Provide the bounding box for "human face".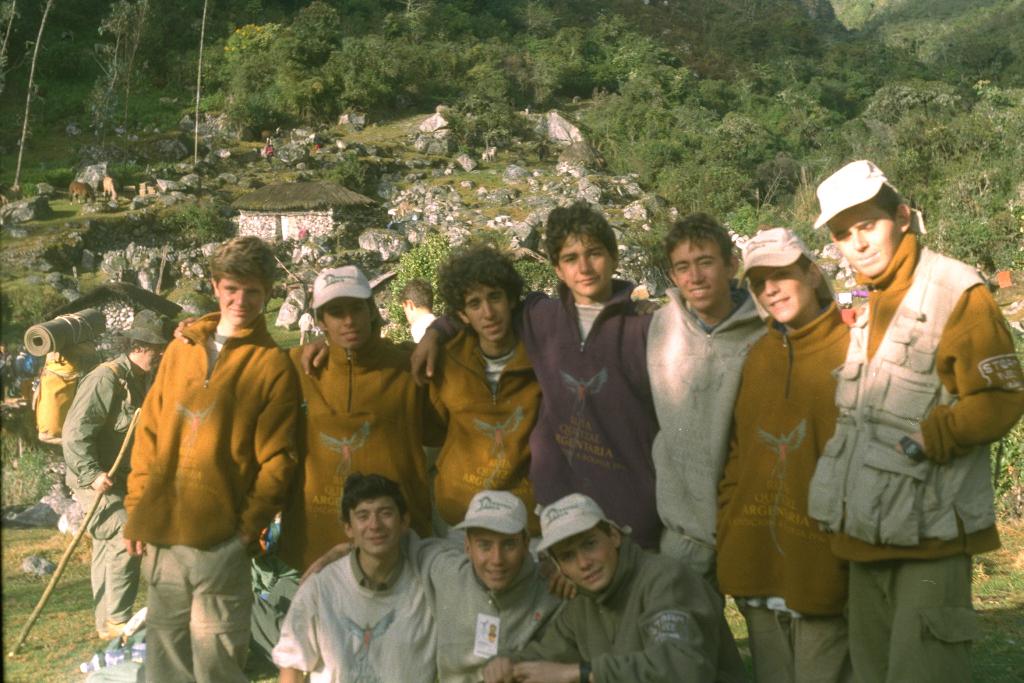
[558, 231, 613, 296].
